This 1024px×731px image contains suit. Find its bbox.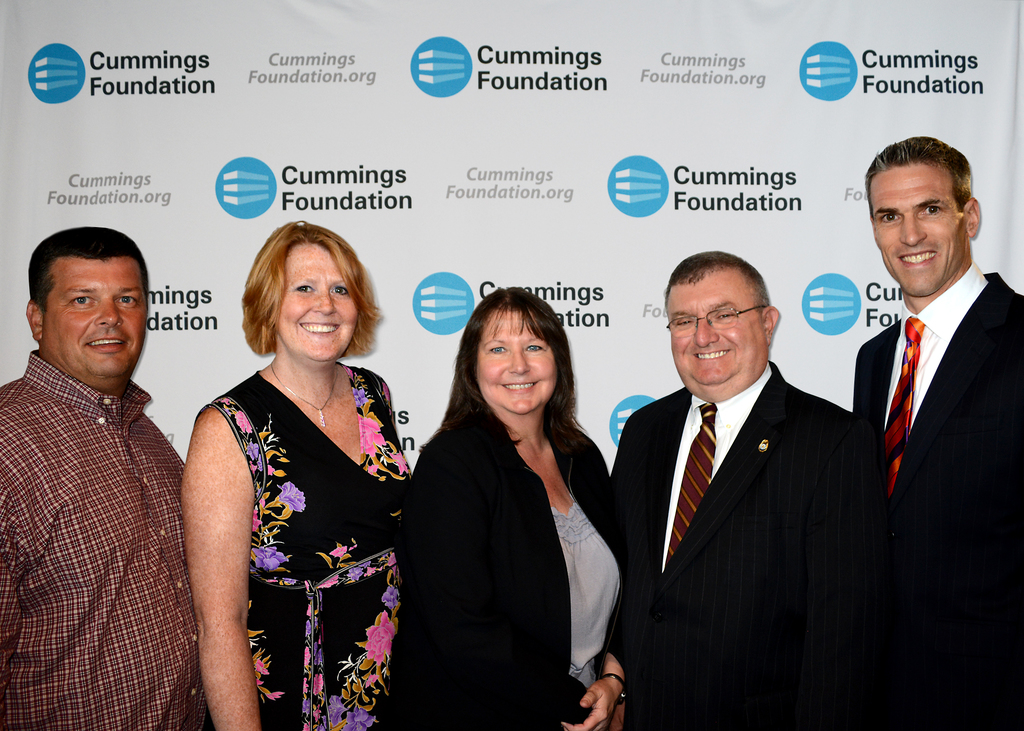
rect(612, 251, 895, 717).
